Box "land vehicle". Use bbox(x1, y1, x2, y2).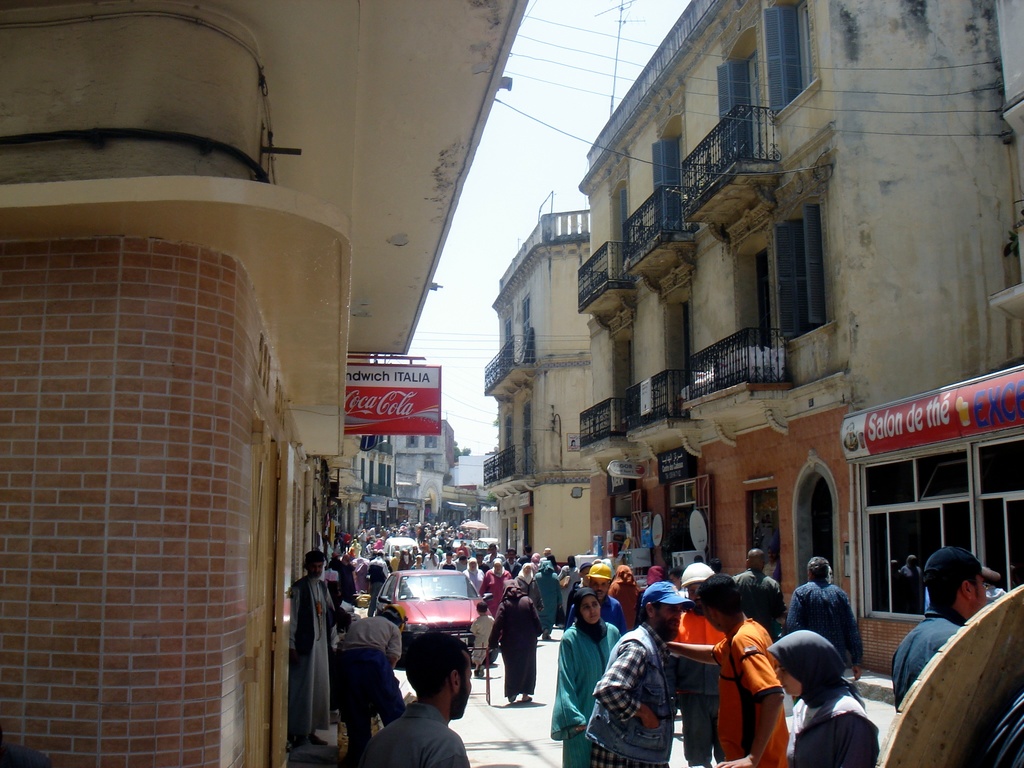
bbox(450, 537, 491, 561).
